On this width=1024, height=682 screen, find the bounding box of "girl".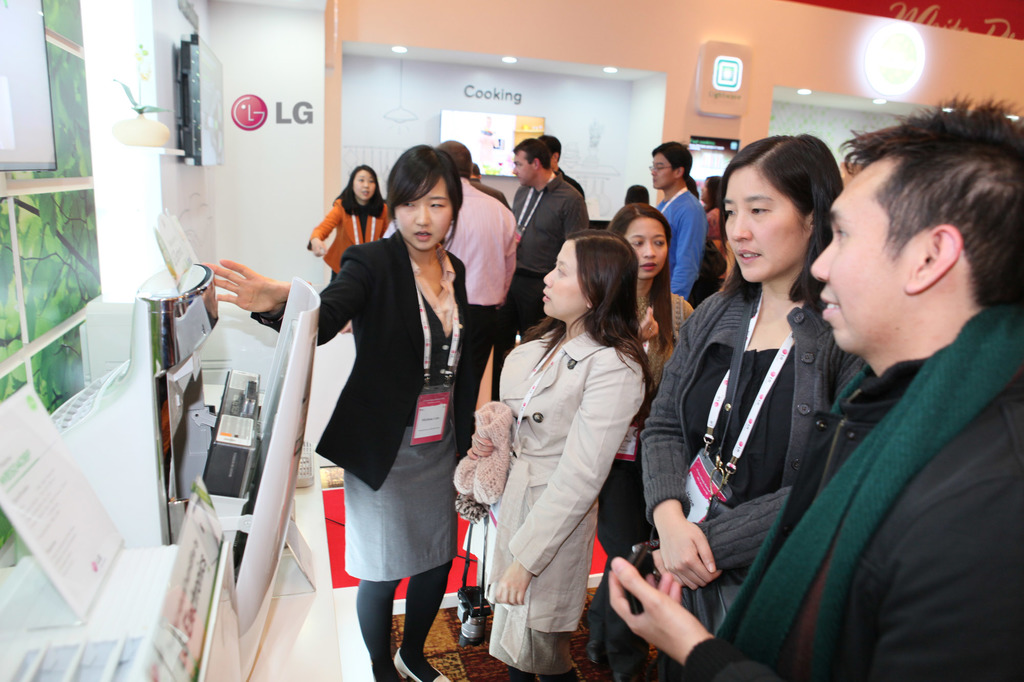
Bounding box: (x1=591, y1=206, x2=696, y2=660).
